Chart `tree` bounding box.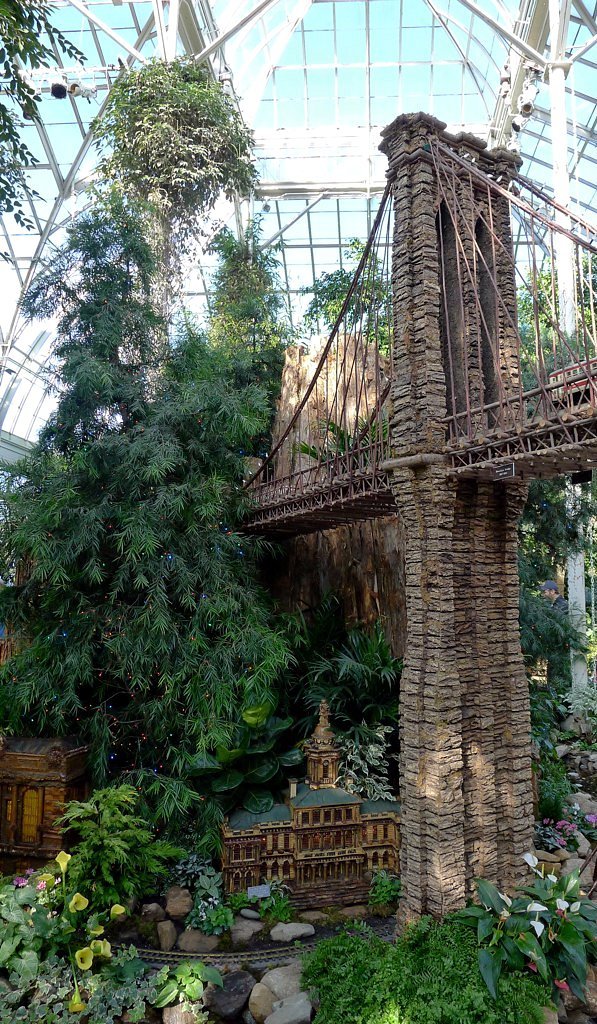
Charted: Rect(301, 232, 400, 359).
